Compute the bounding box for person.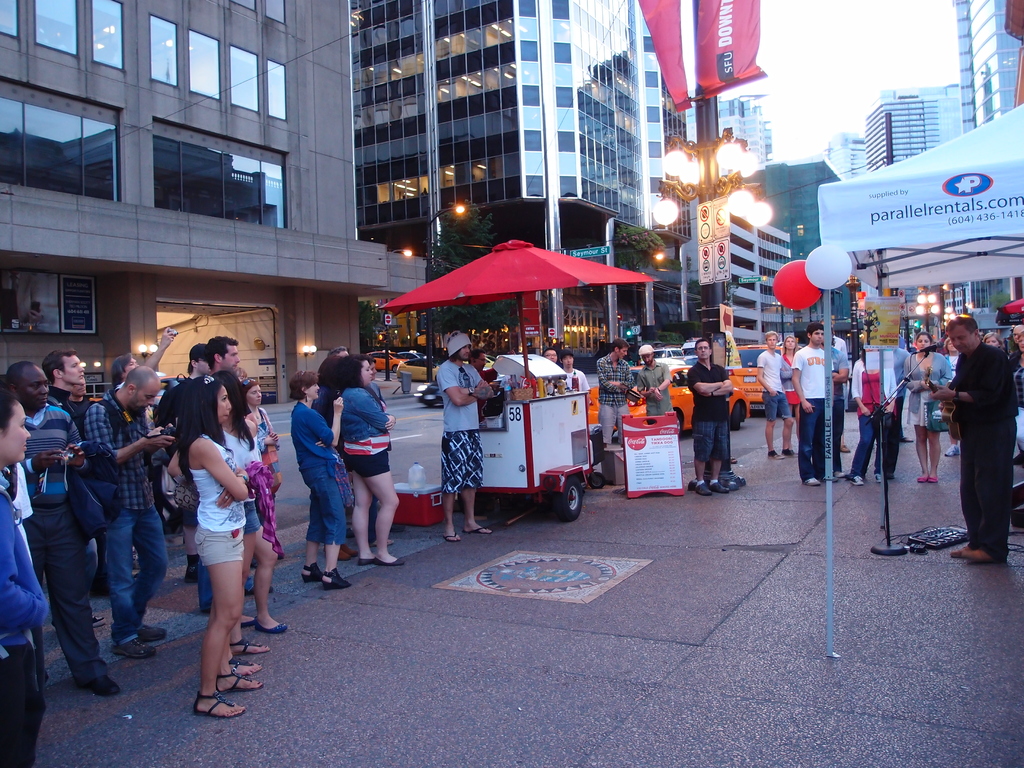
<box>429,329,512,542</box>.
